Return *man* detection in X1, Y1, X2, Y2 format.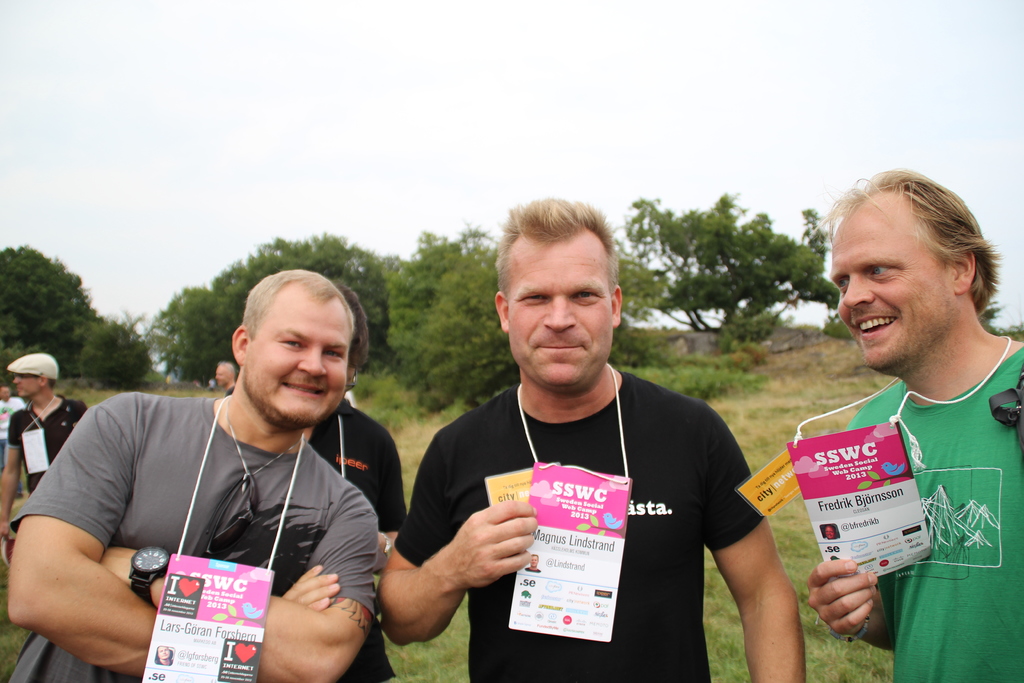
212, 358, 239, 395.
